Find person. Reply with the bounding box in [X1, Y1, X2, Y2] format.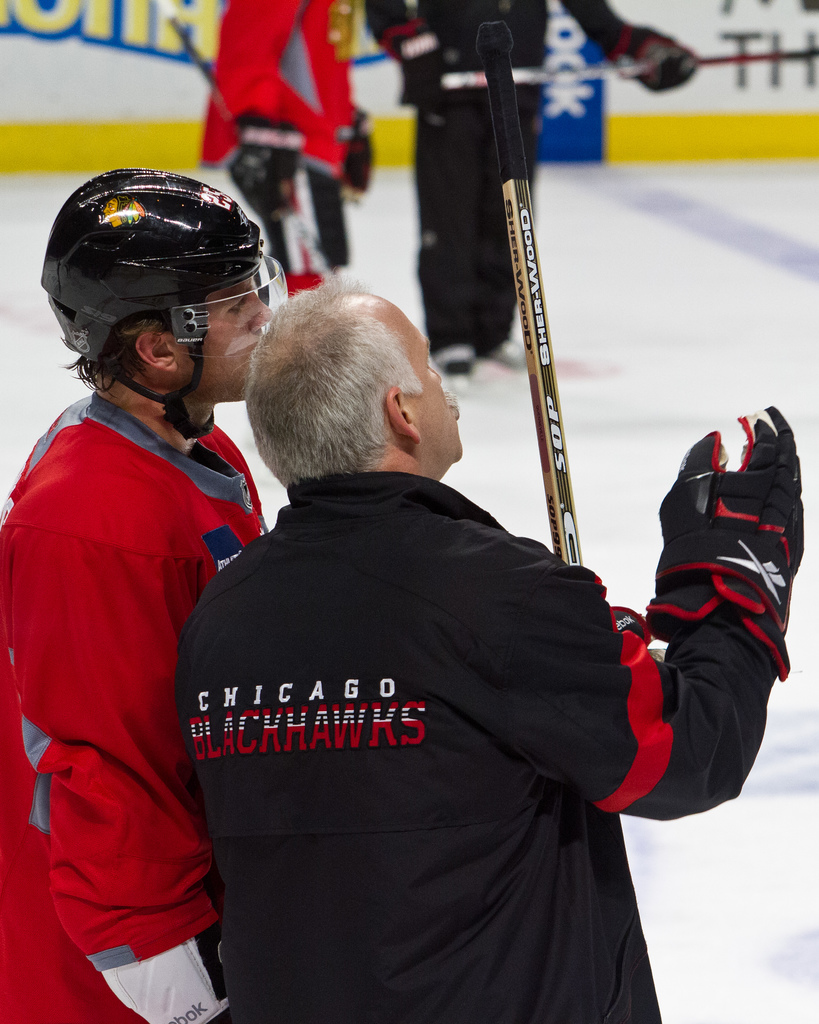
[7, 170, 286, 1020].
